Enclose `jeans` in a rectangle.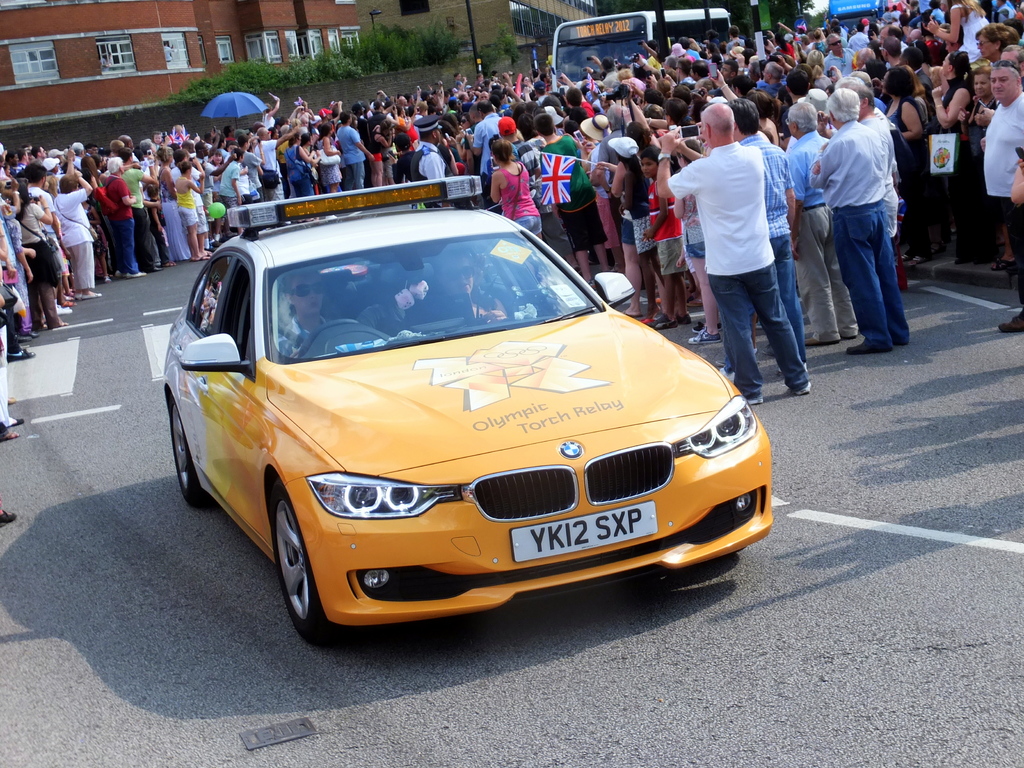
(539, 210, 579, 271).
